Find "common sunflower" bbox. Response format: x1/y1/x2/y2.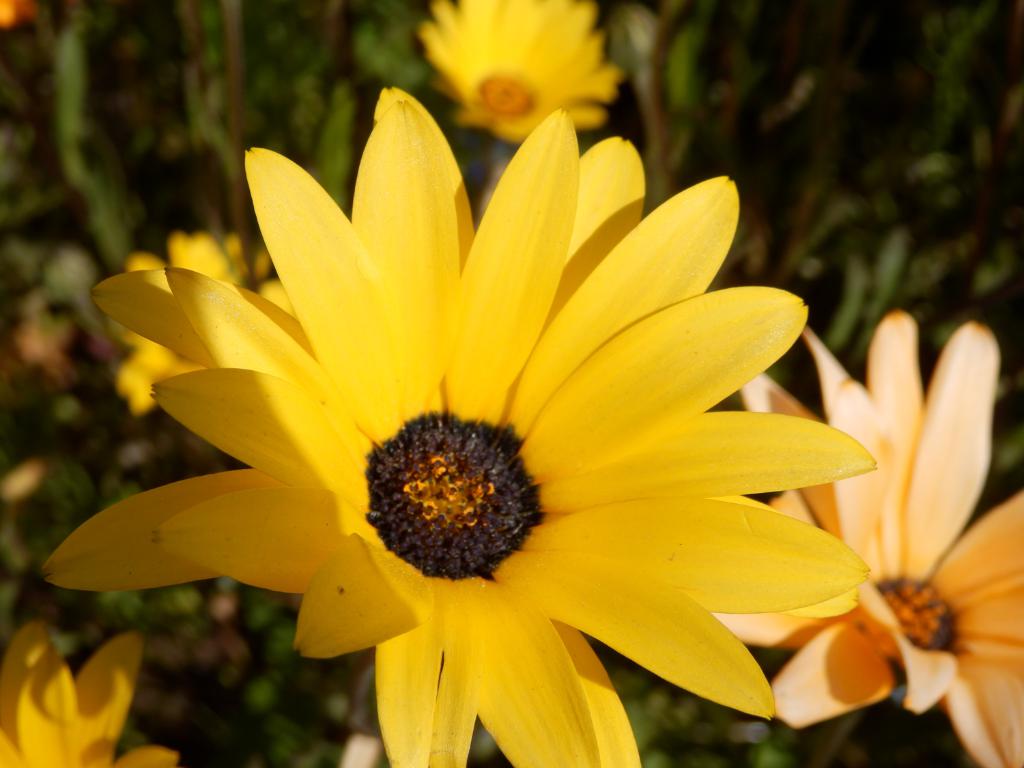
420/1/623/150.
